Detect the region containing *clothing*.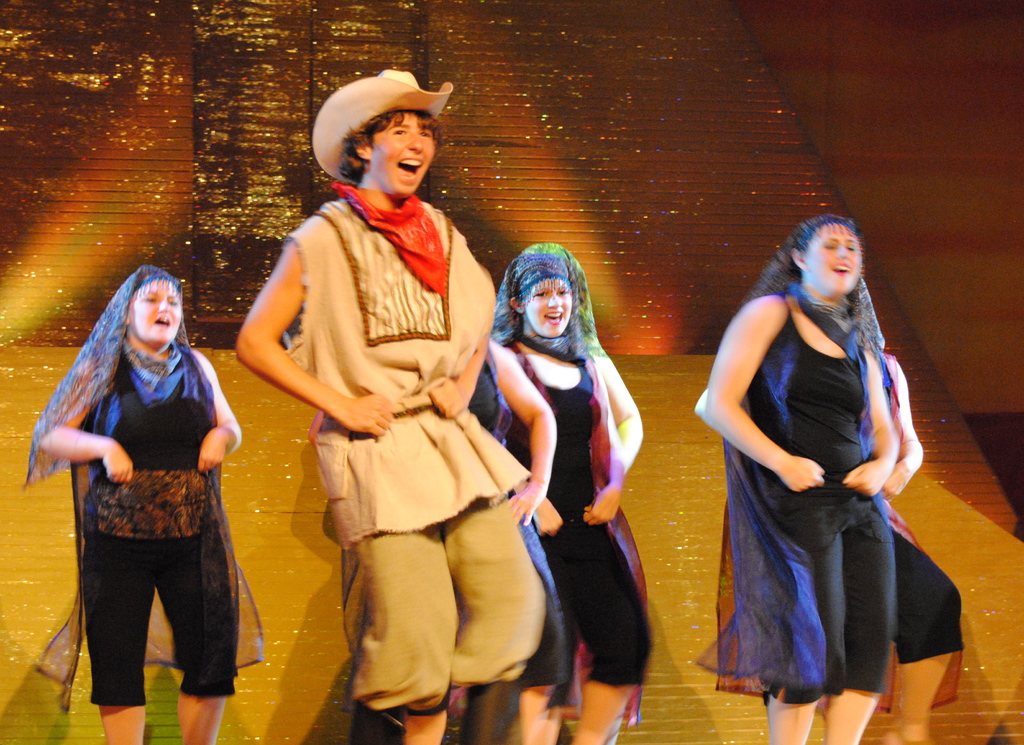
{"left": 276, "top": 173, "right": 545, "bottom": 727}.
